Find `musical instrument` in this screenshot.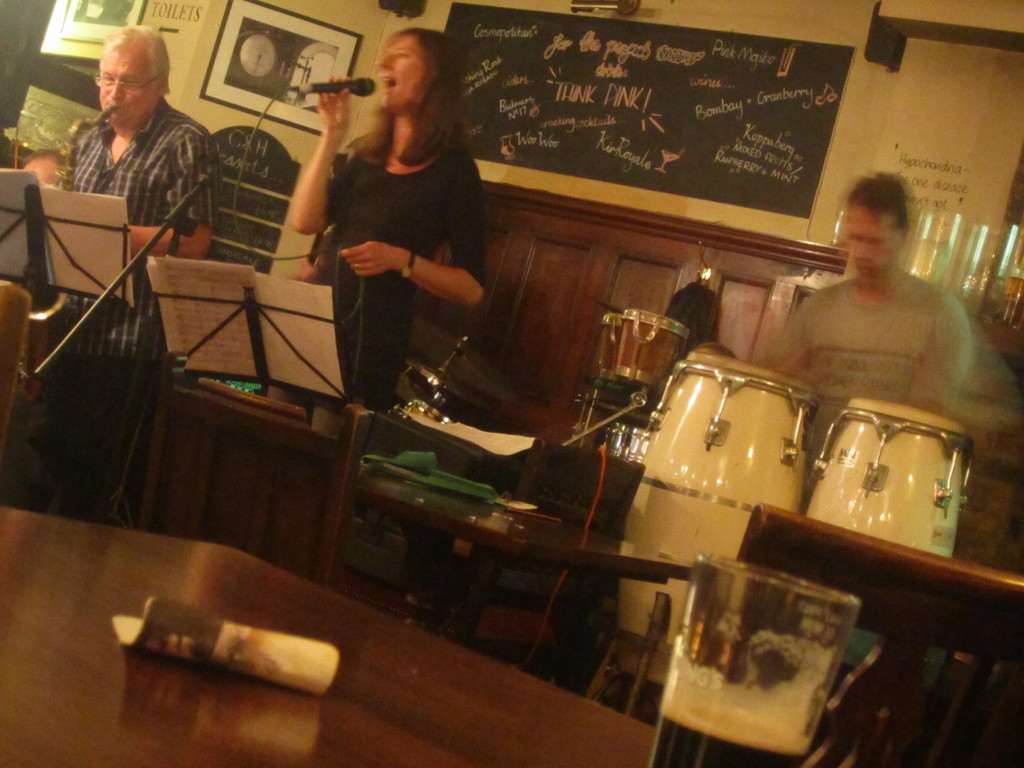
The bounding box for `musical instrument` is bbox=[806, 393, 973, 566].
